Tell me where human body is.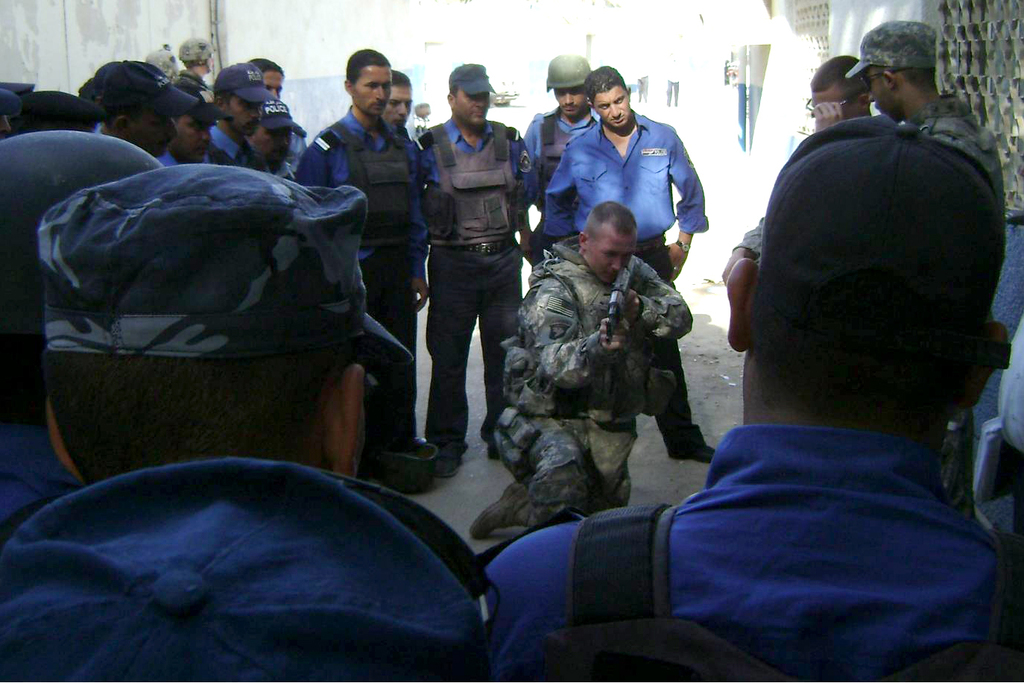
human body is at bbox(549, 107, 712, 456).
